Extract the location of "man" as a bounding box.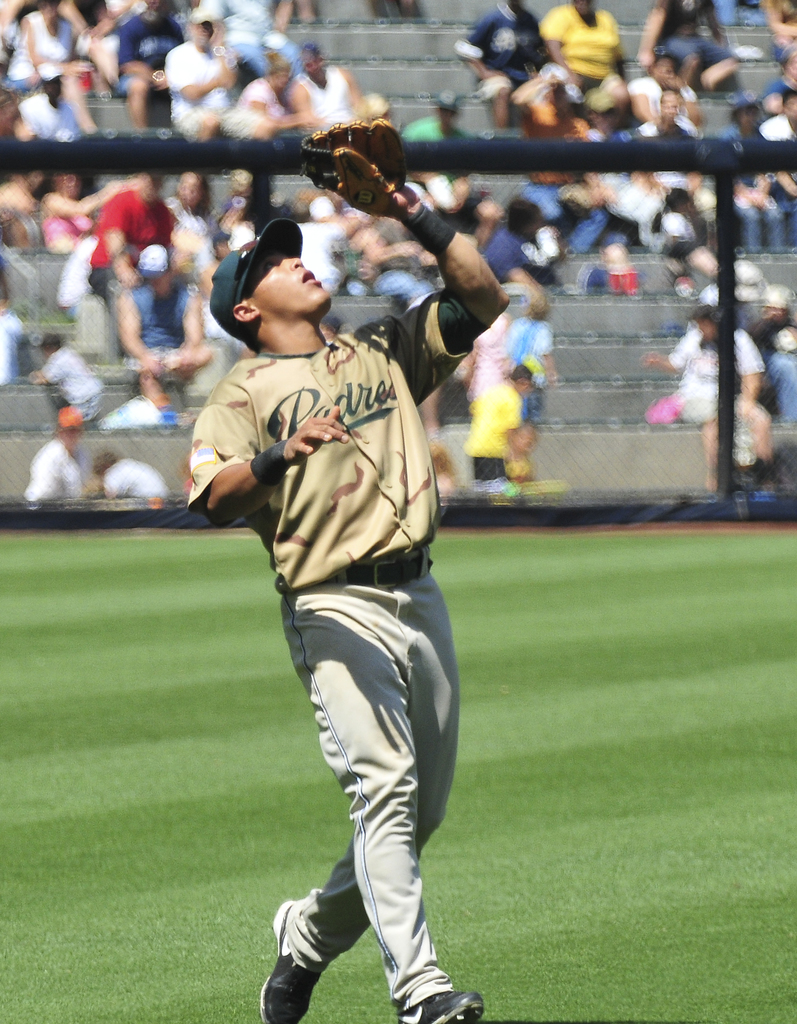
region(118, 0, 181, 131).
